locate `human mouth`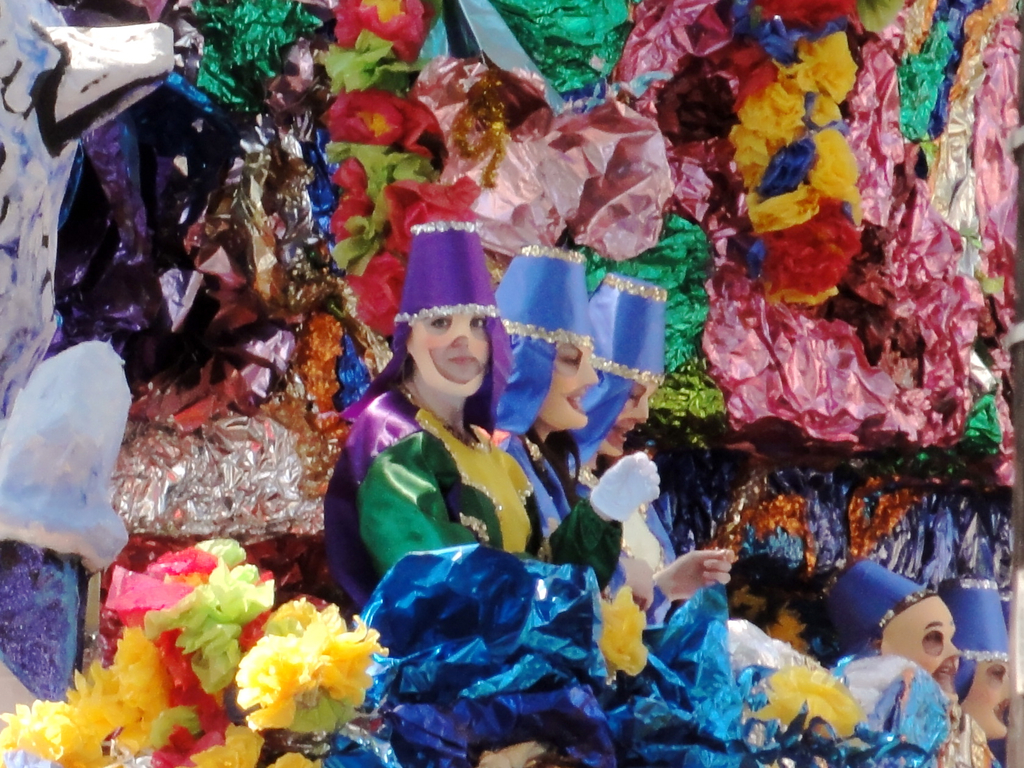
612, 418, 634, 442
